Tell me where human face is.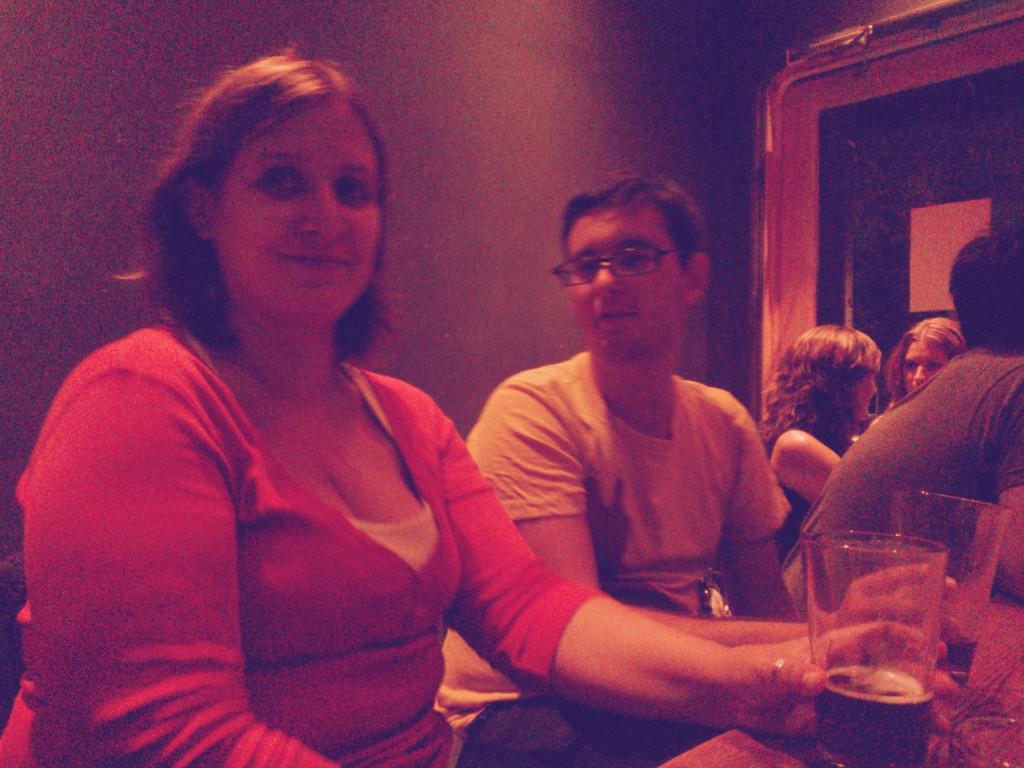
human face is at x1=215 y1=102 x2=383 y2=319.
